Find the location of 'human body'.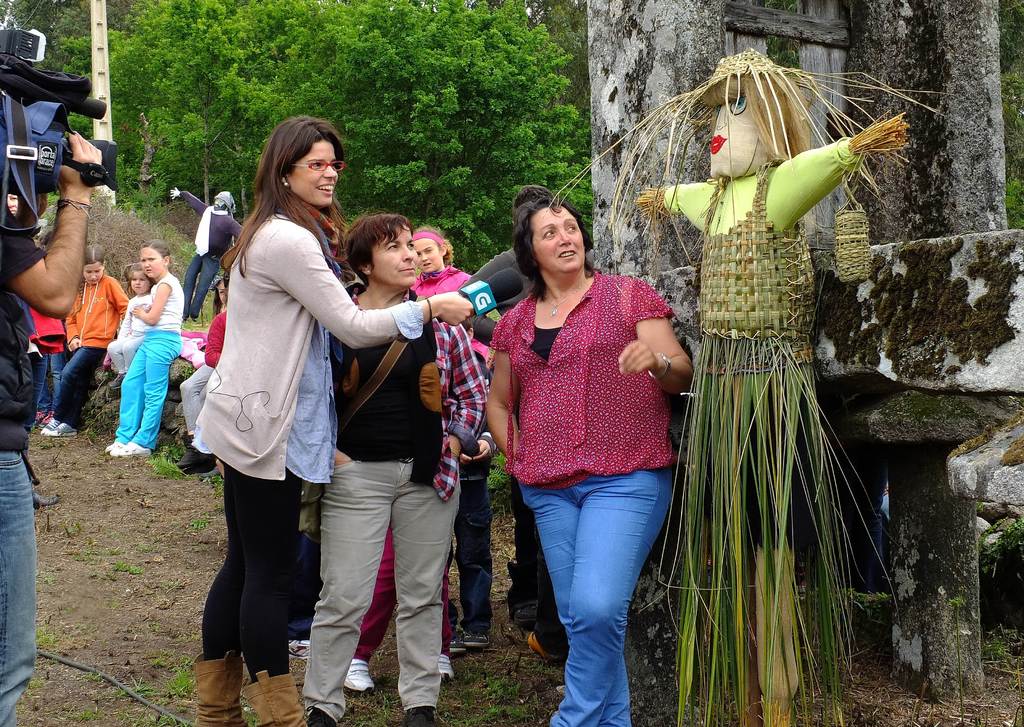
Location: select_region(99, 246, 186, 466).
